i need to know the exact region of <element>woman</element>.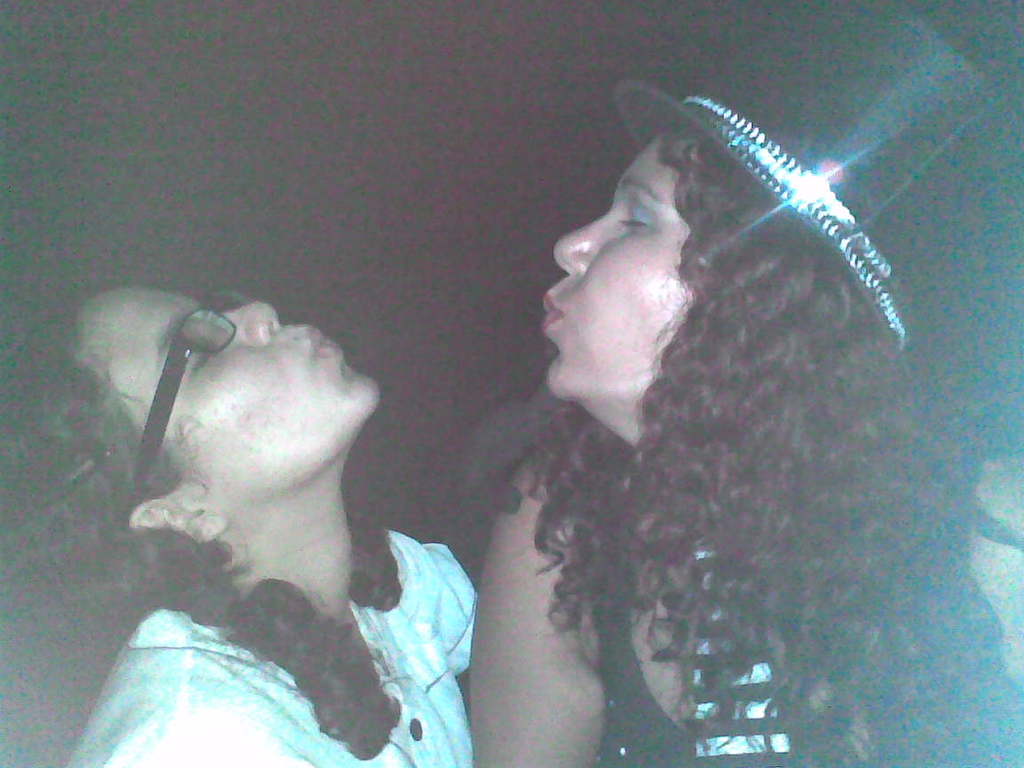
Region: pyautogui.locateOnScreen(475, 0, 1021, 765).
